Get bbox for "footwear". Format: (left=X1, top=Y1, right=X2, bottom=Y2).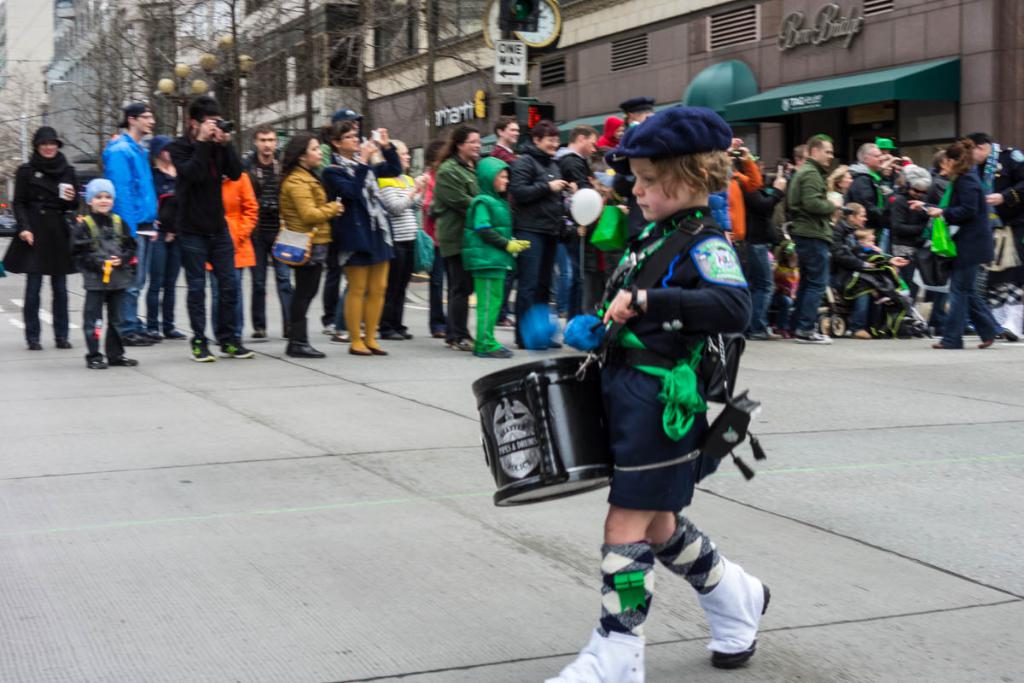
(left=109, top=353, right=139, bottom=366).
